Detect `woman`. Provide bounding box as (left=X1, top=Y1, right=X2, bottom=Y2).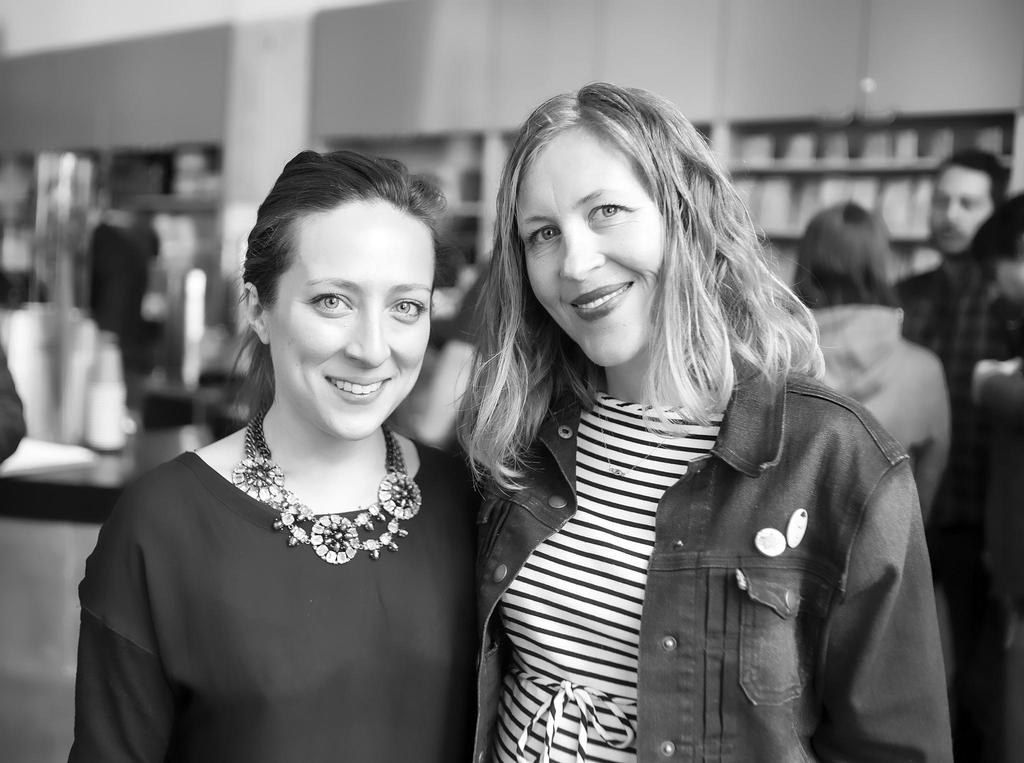
(left=76, top=140, right=502, bottom=762).
